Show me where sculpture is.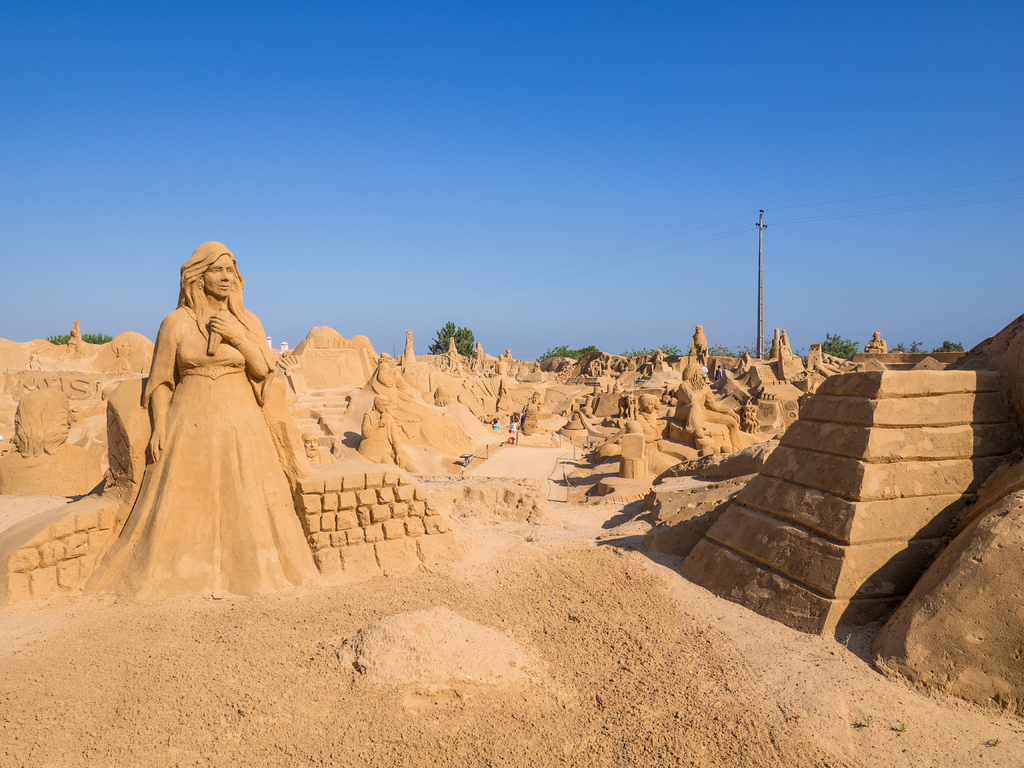
sculpture is at (x1=367, y1=347, x2=401, y2=400).
